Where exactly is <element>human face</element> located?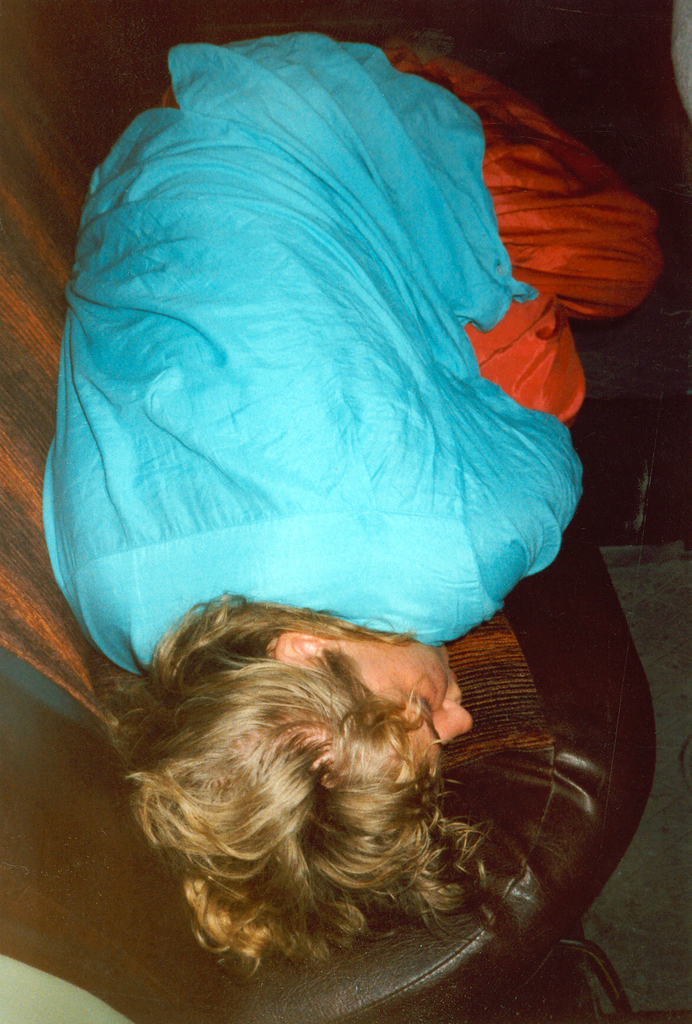
Its bounding box is <box>336,650,475,783</box>.
